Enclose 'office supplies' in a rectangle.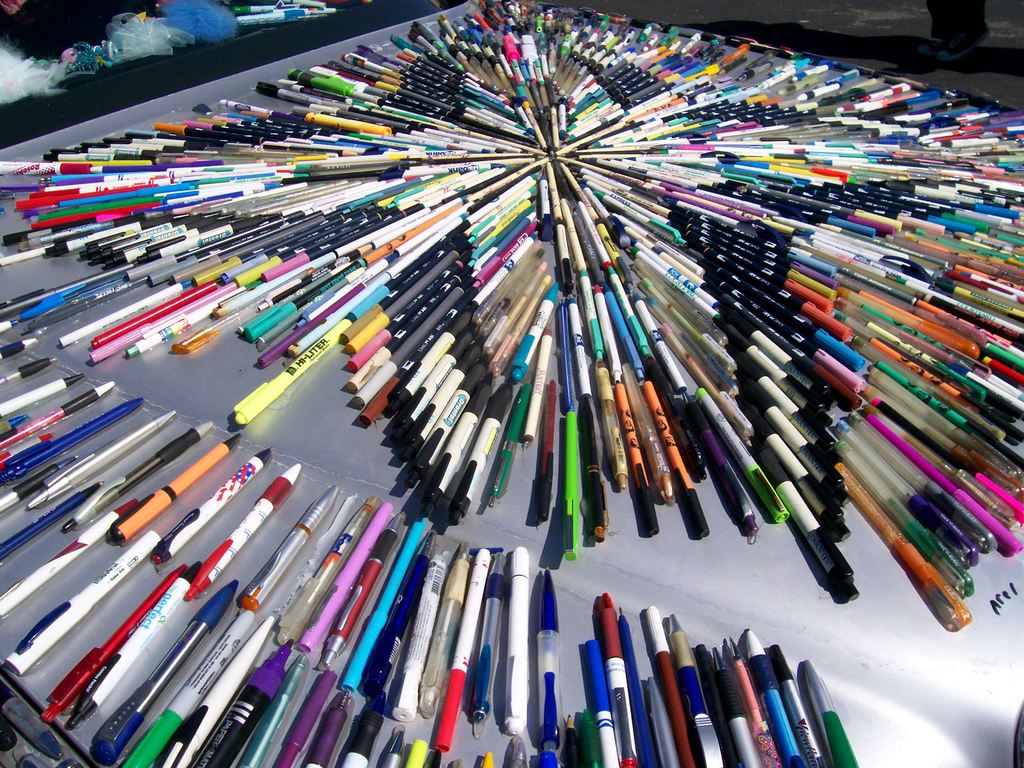
(x1=36, y1=568, x2=182, y2=720).
